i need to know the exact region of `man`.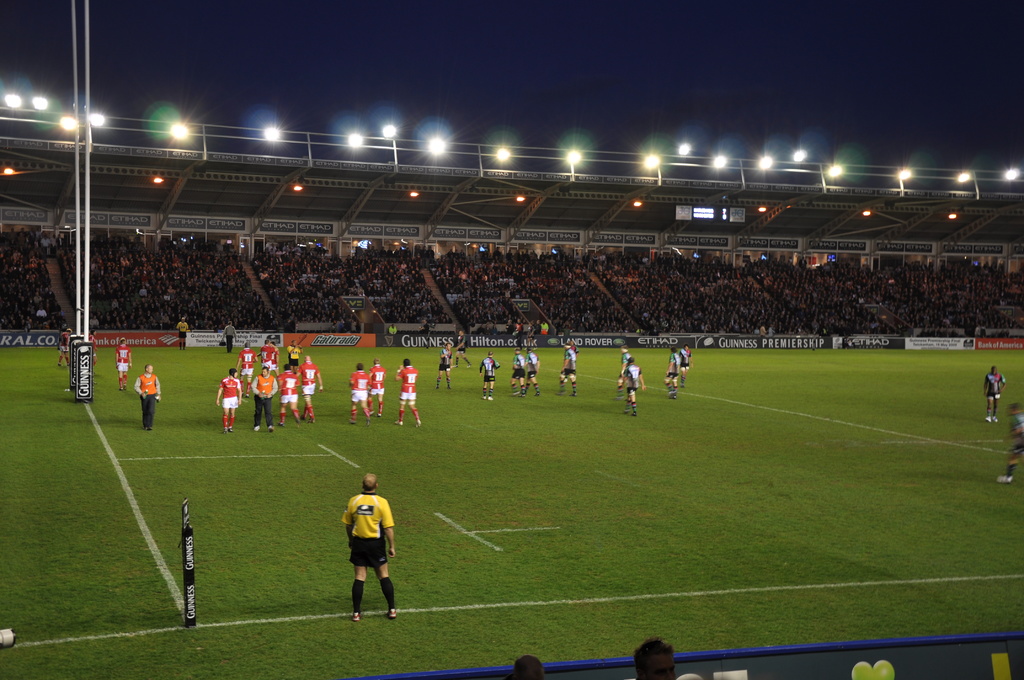
Region: l=115, t=339, r=134, b=393.
